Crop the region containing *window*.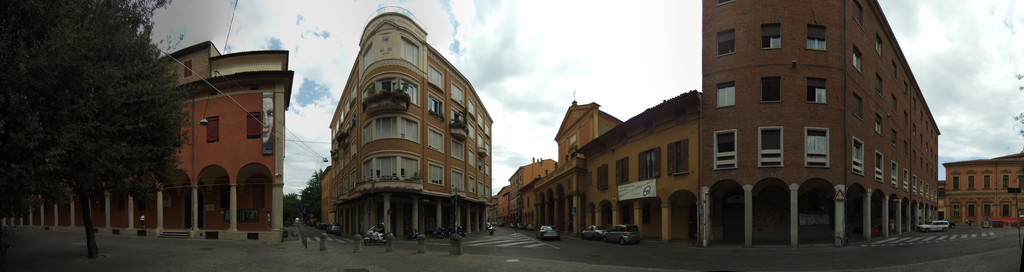
Crop region: (x1=807, y1=76, x2=826, y2=102).
